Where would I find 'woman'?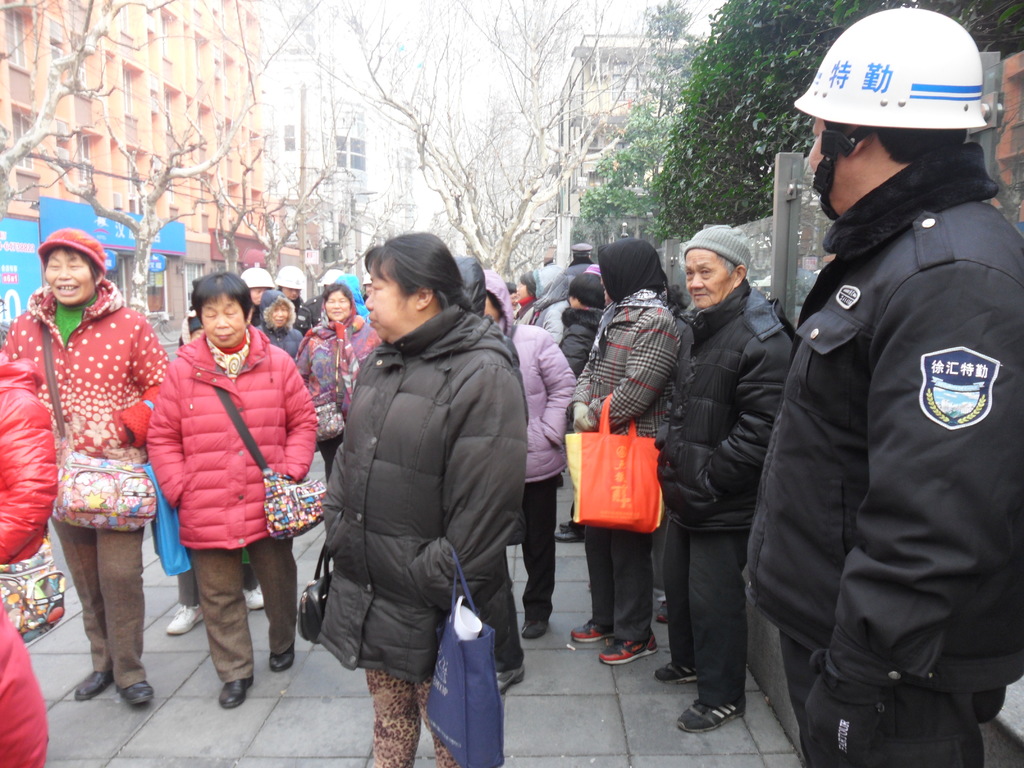
At [left=568, top=241, right=684, bottom=665].
